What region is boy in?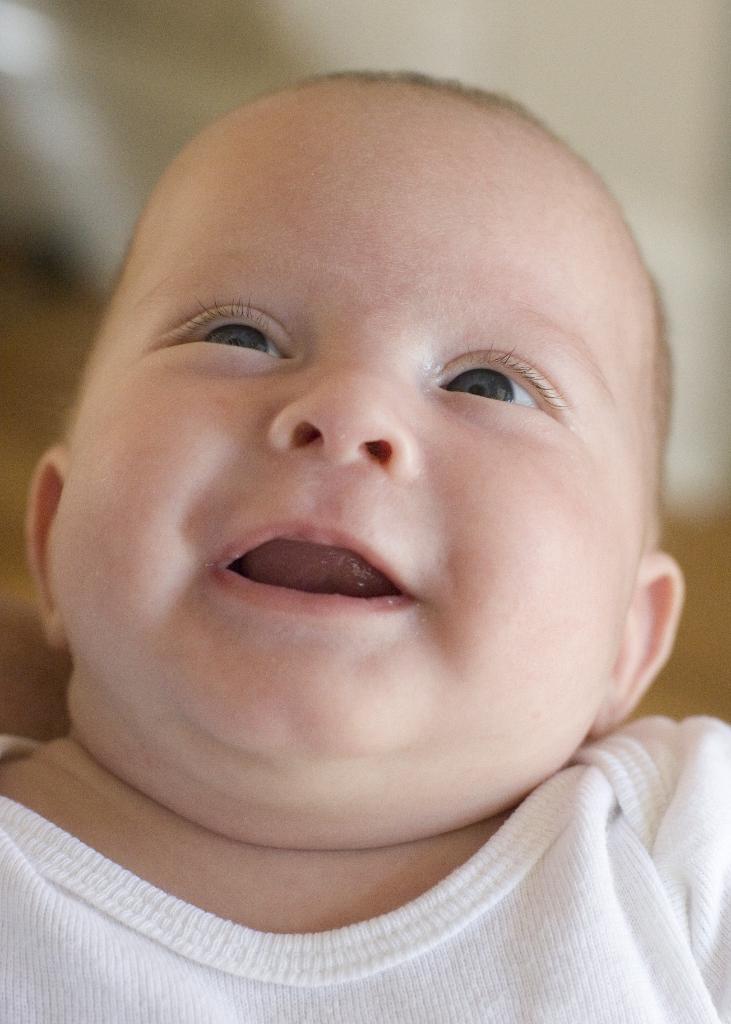
region(0, 44, 730, 991).
